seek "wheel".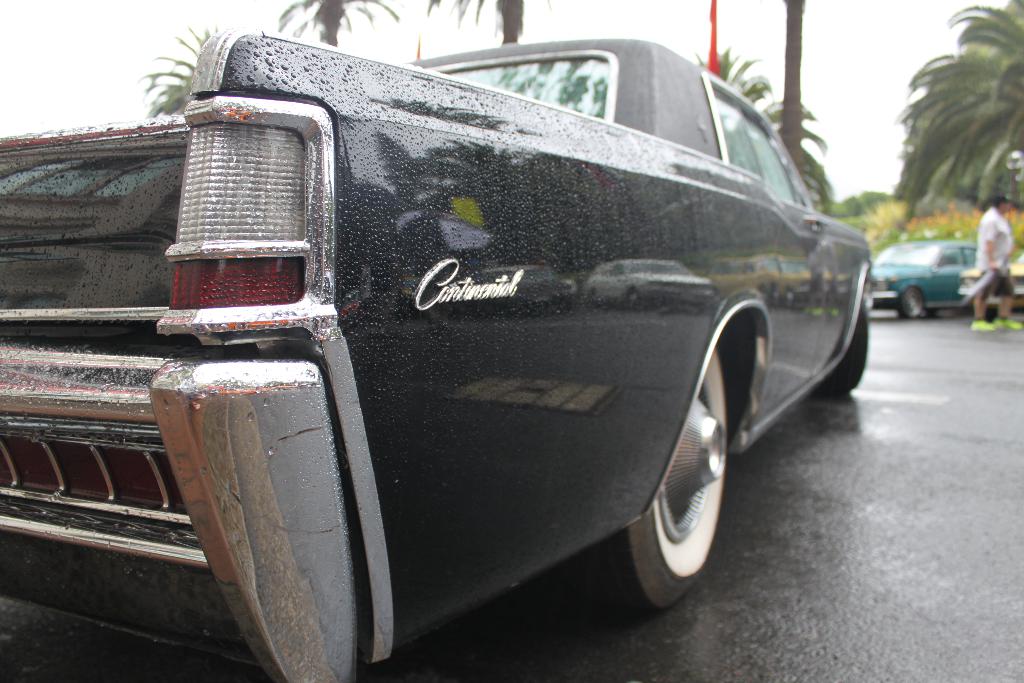
region(580, 336, 730, 623).
